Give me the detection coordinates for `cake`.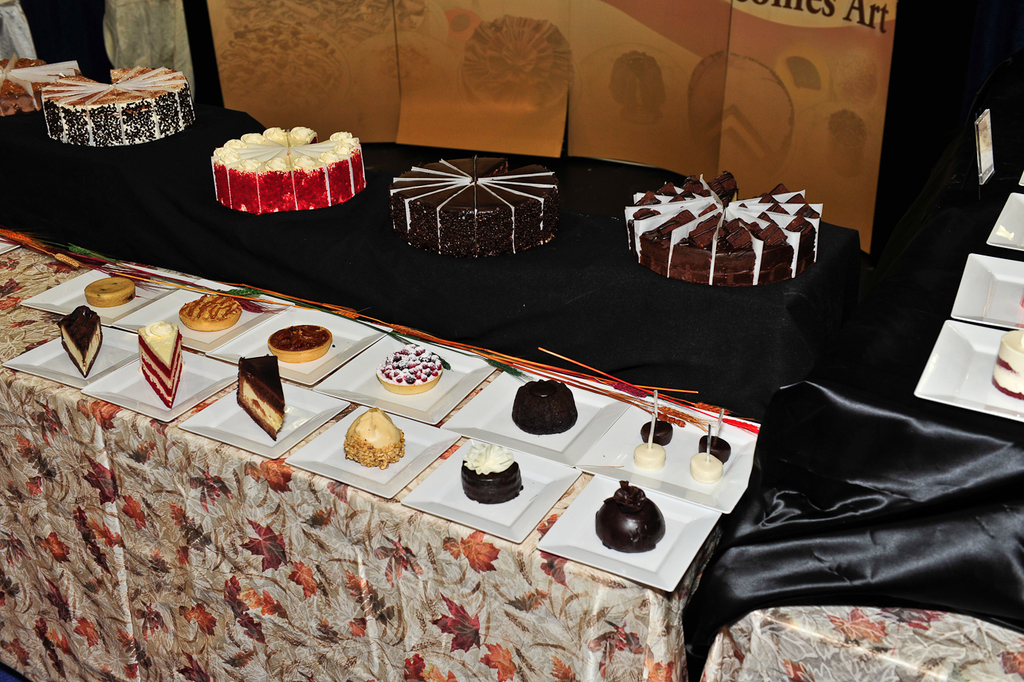
<region>2, 56, 78, 134</region>.
